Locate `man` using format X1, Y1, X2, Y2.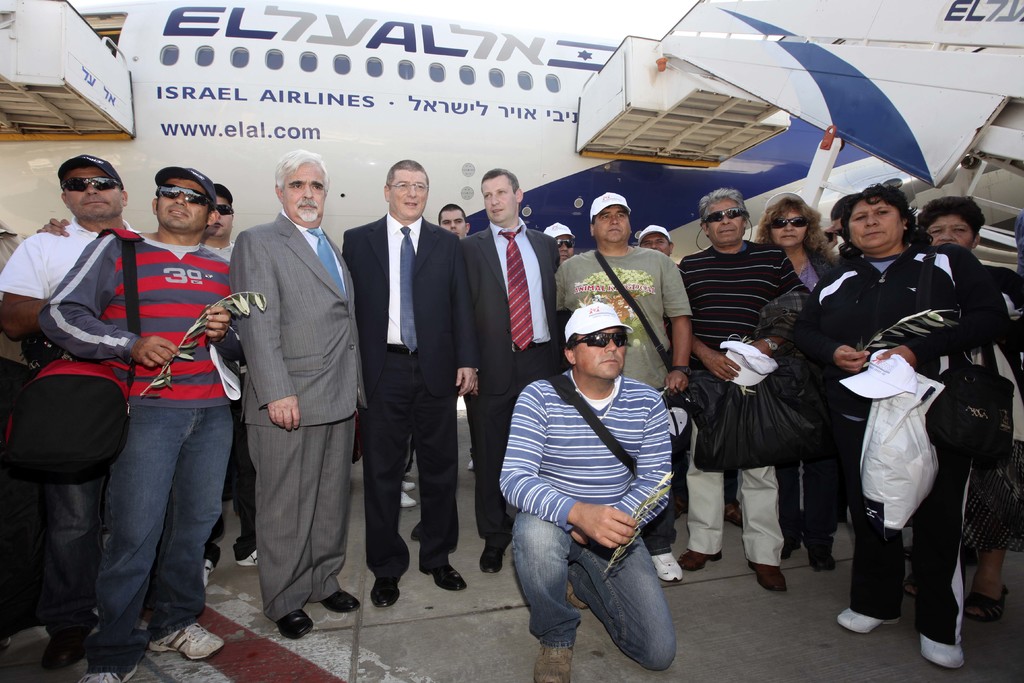
226, 147, 371, 643.
